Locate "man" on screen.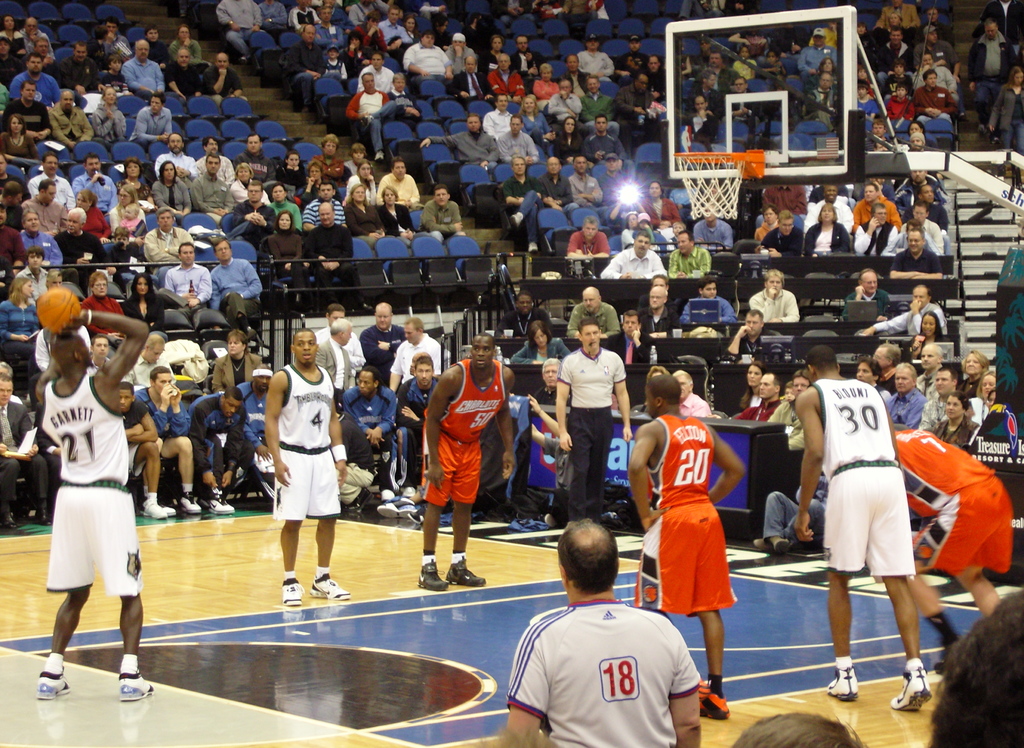
On screen at 10 52 60 108.
